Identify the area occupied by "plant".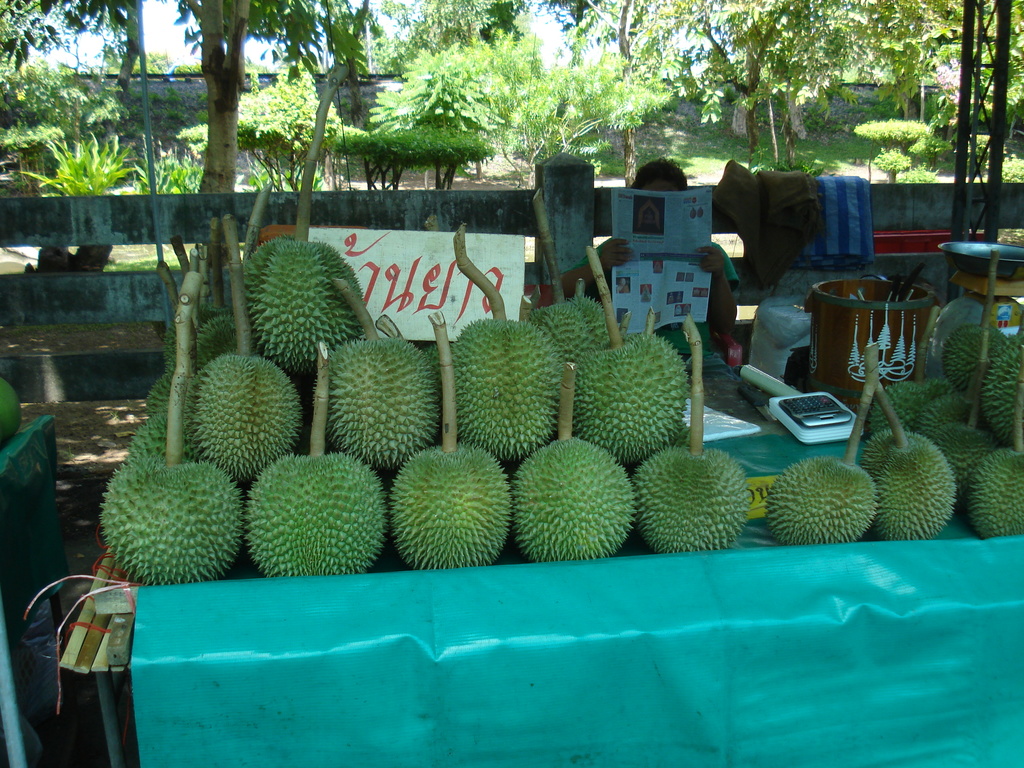
Area: [left=16, top=129, right=141, bottom=195].
